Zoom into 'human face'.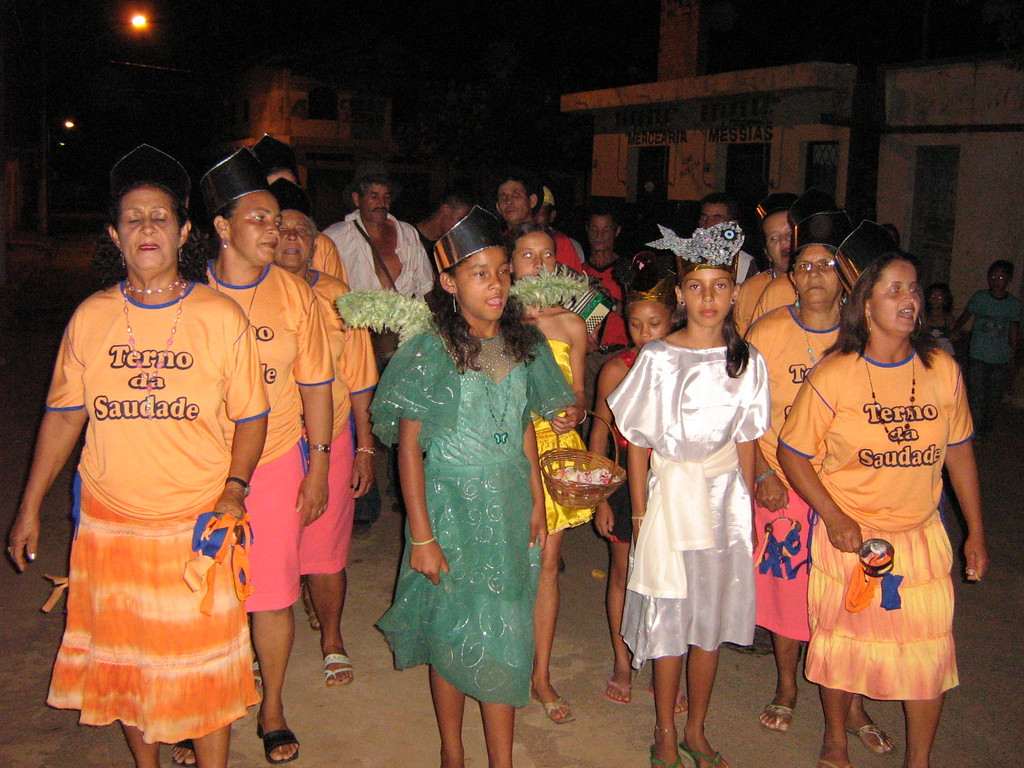
Zoom target: 514:233:557:273.
